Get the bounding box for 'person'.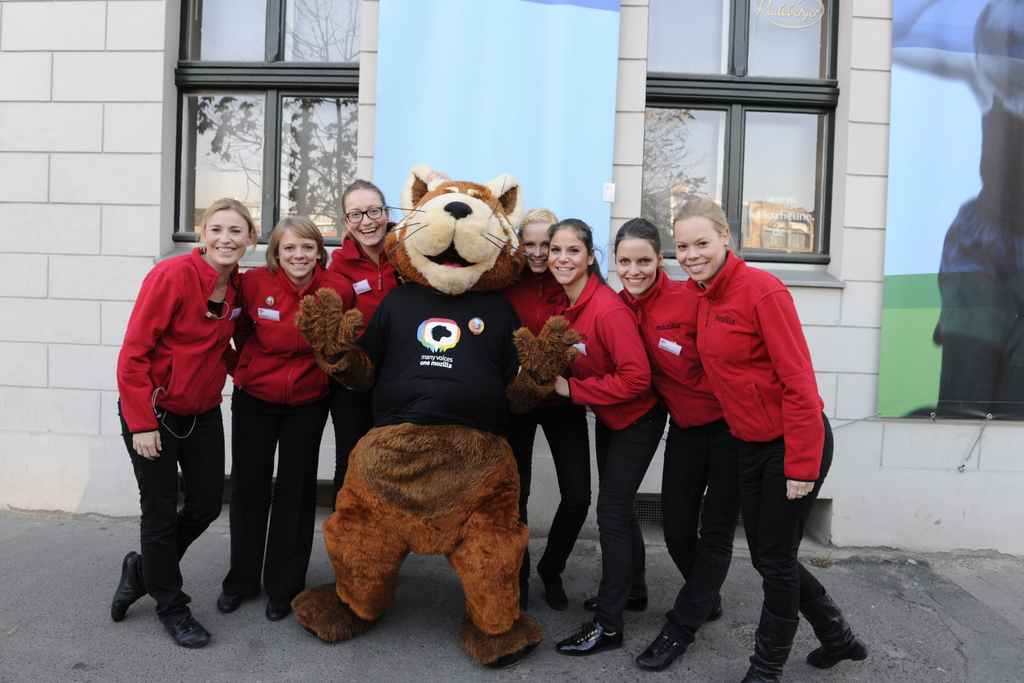
111, 202, 238, 653.
